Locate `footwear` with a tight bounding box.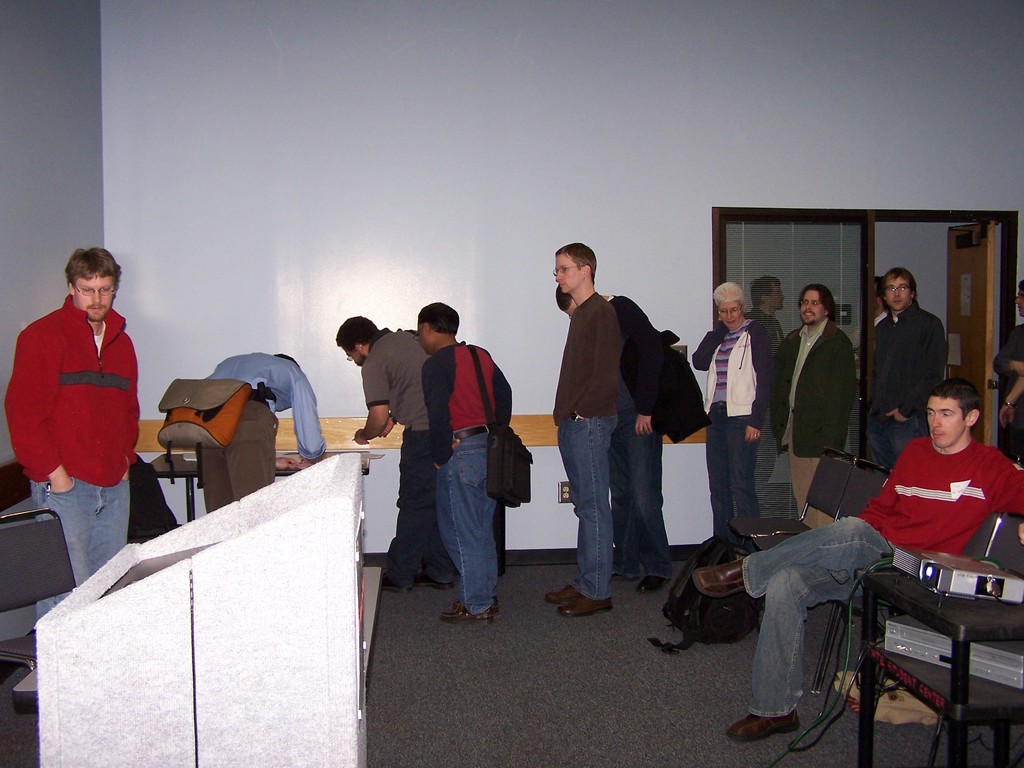
[412,566,455,593].
